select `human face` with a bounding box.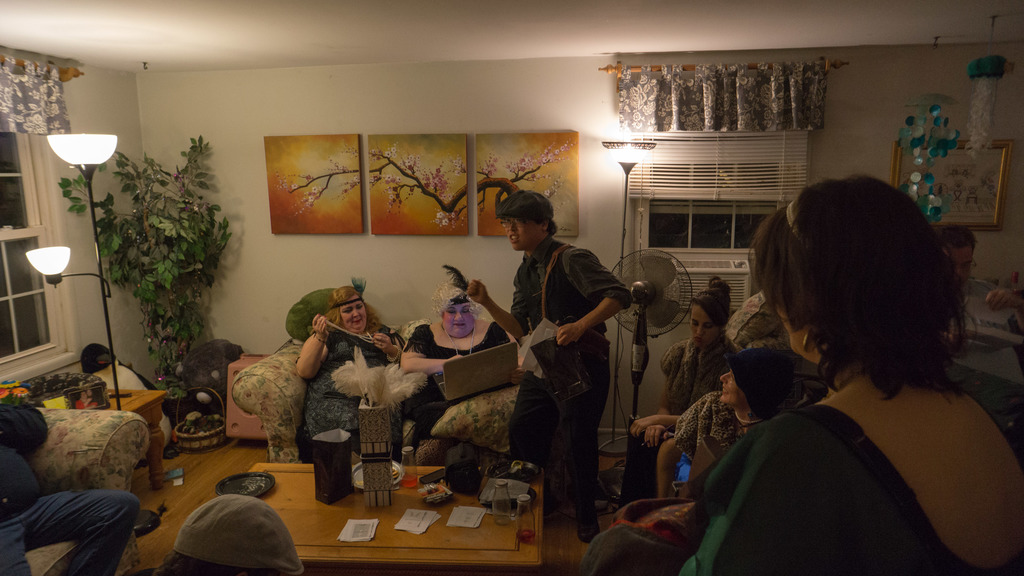
left=792, top=303, right=799, bottom=365.
